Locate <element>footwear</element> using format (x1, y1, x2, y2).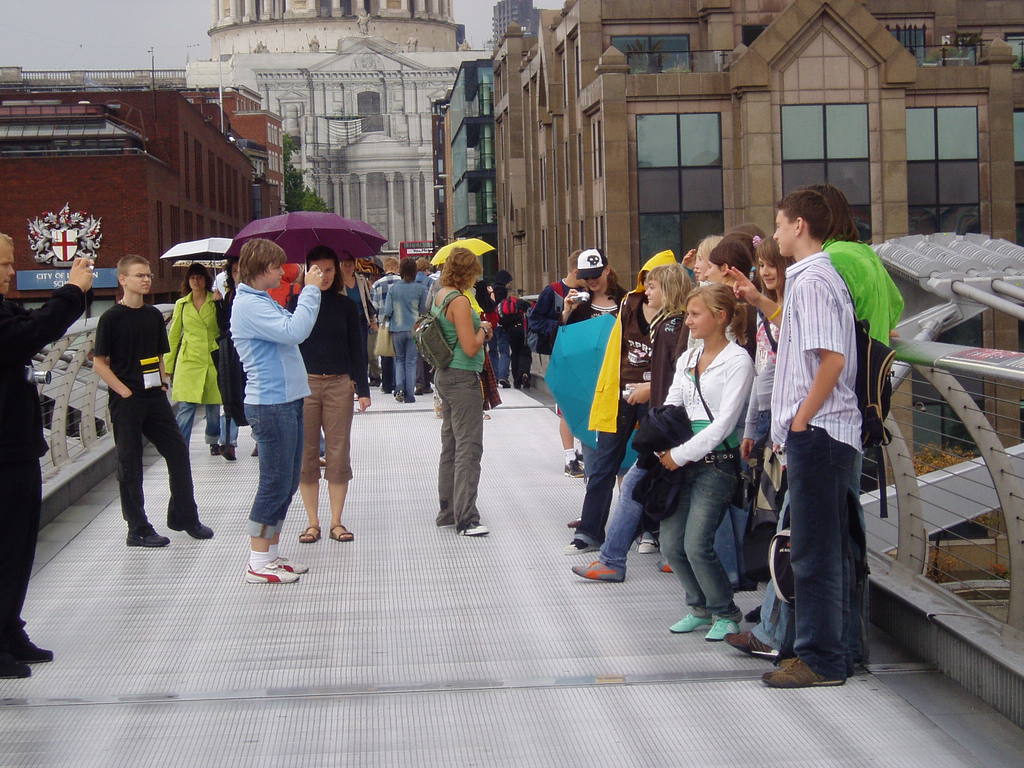
(636, 532, 659, 552).
